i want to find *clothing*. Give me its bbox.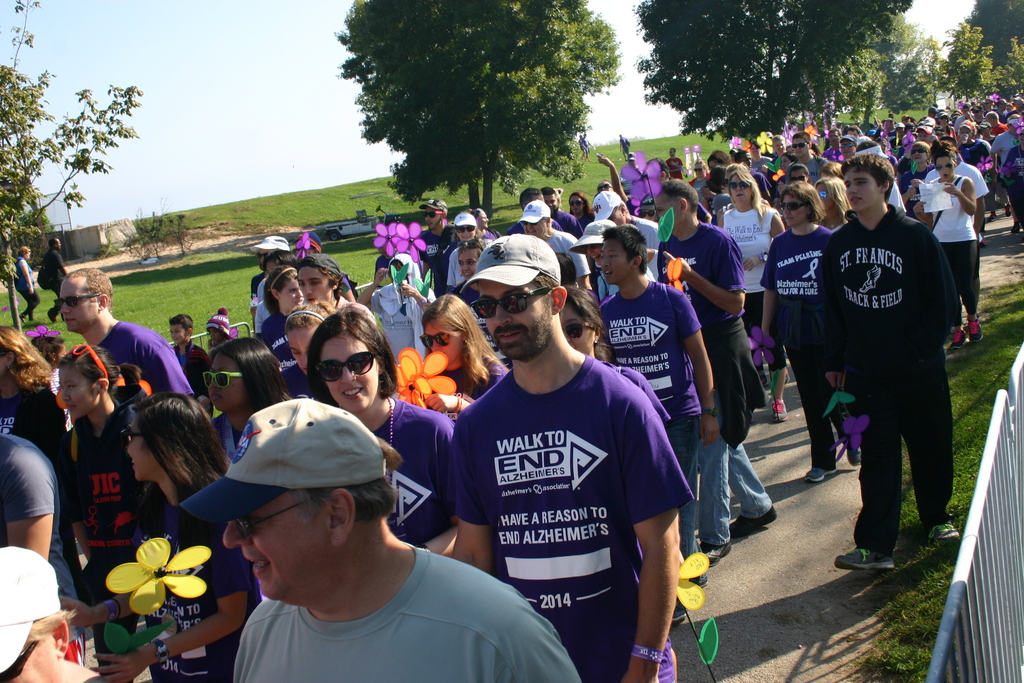
box=[442, 318, 698, 659].
